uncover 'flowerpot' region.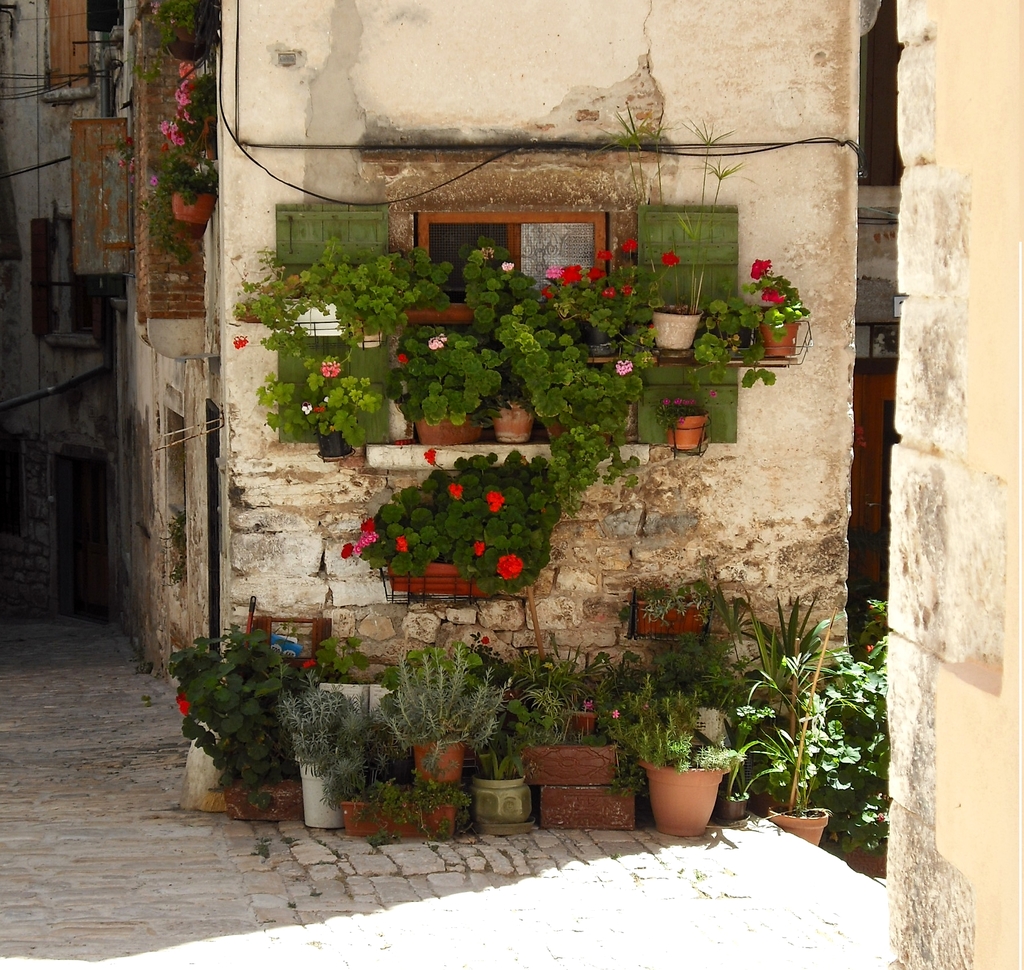
Uncovered: <region>662, 408, 707, 451</region>.
